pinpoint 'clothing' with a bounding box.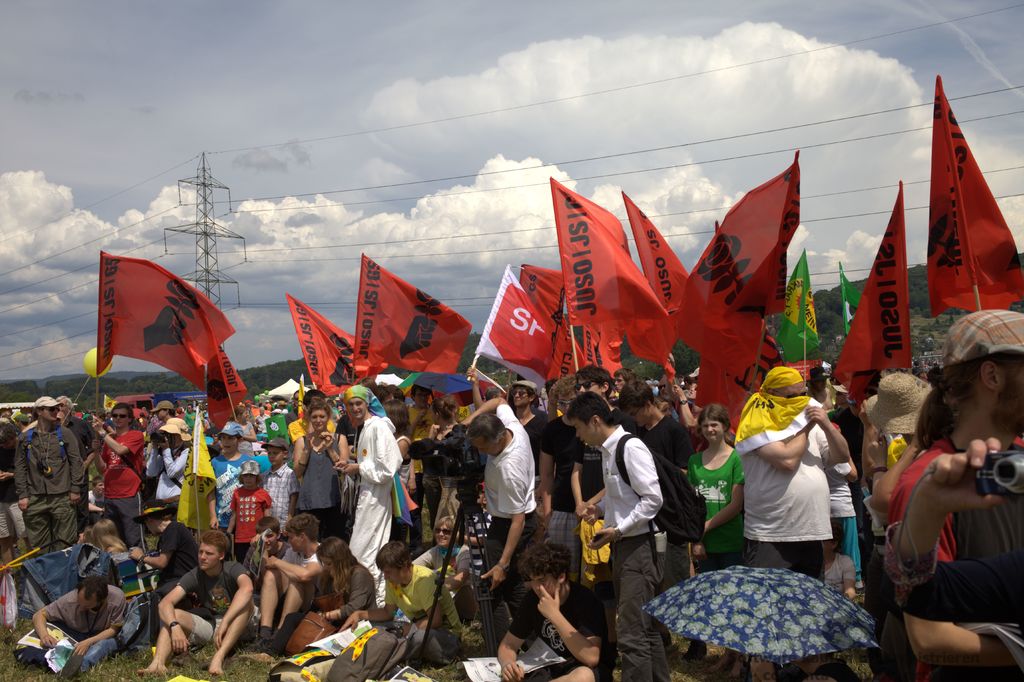
l=104, t=430, r=146, b=554.
